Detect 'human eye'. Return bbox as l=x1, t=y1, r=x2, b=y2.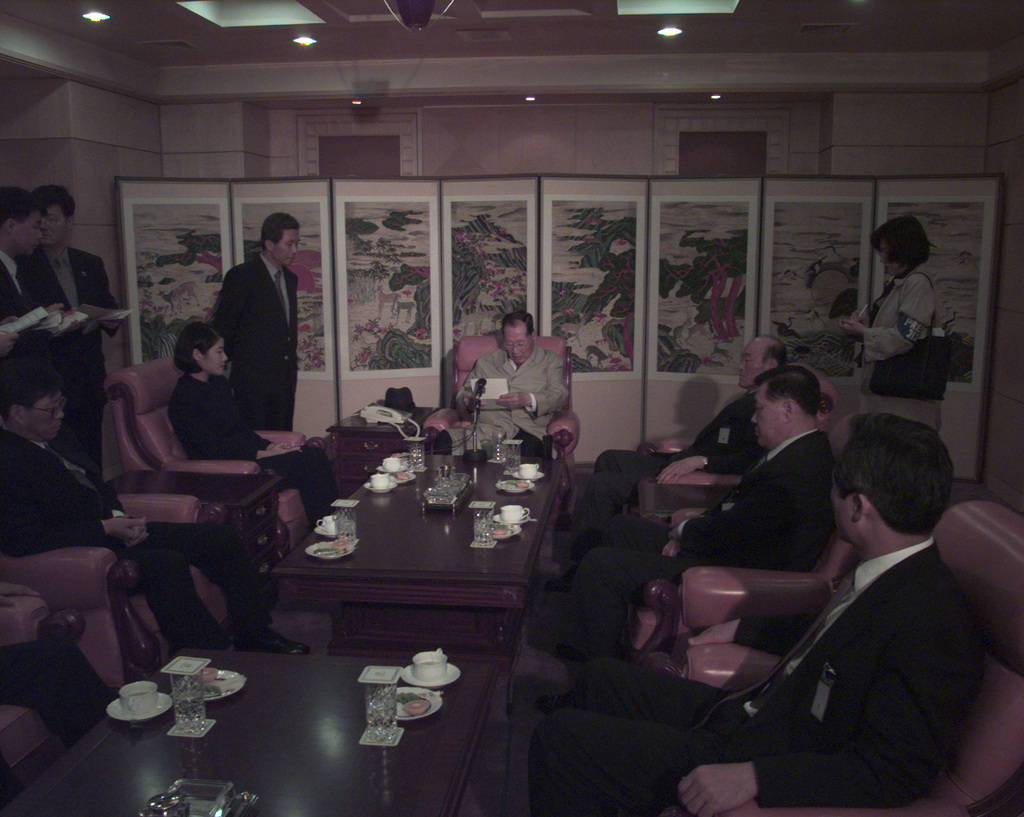
l=505, t=341, r=513, b=347.
